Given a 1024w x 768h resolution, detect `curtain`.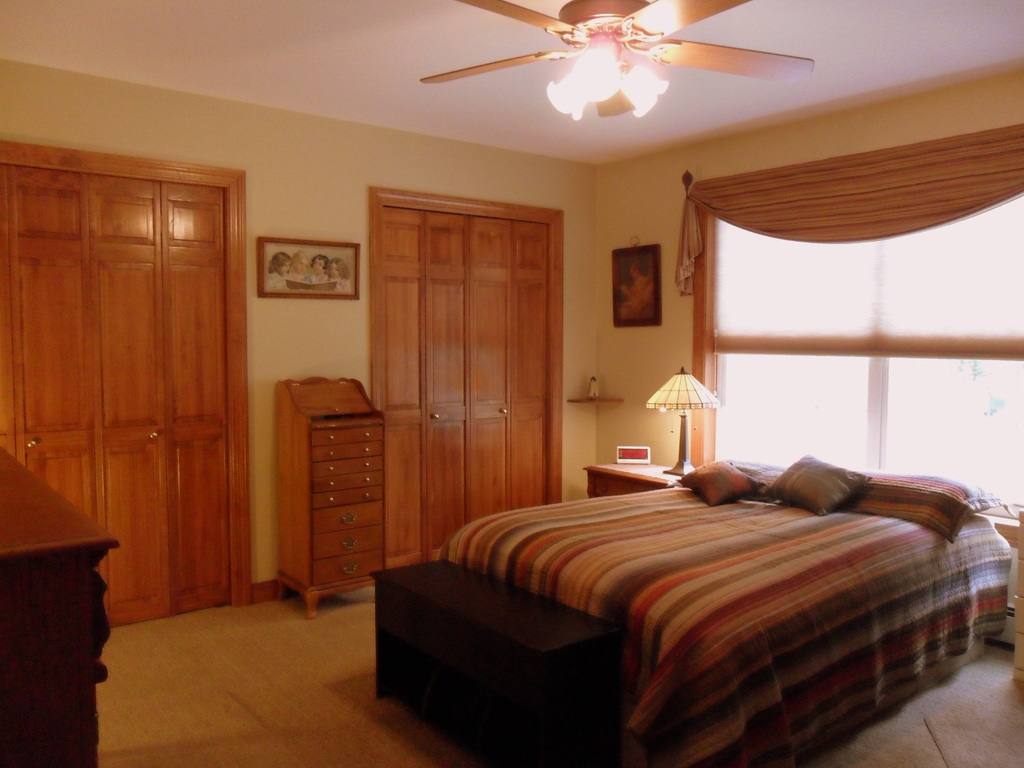
(left=677, top=120, right=1023, bottom=294).
